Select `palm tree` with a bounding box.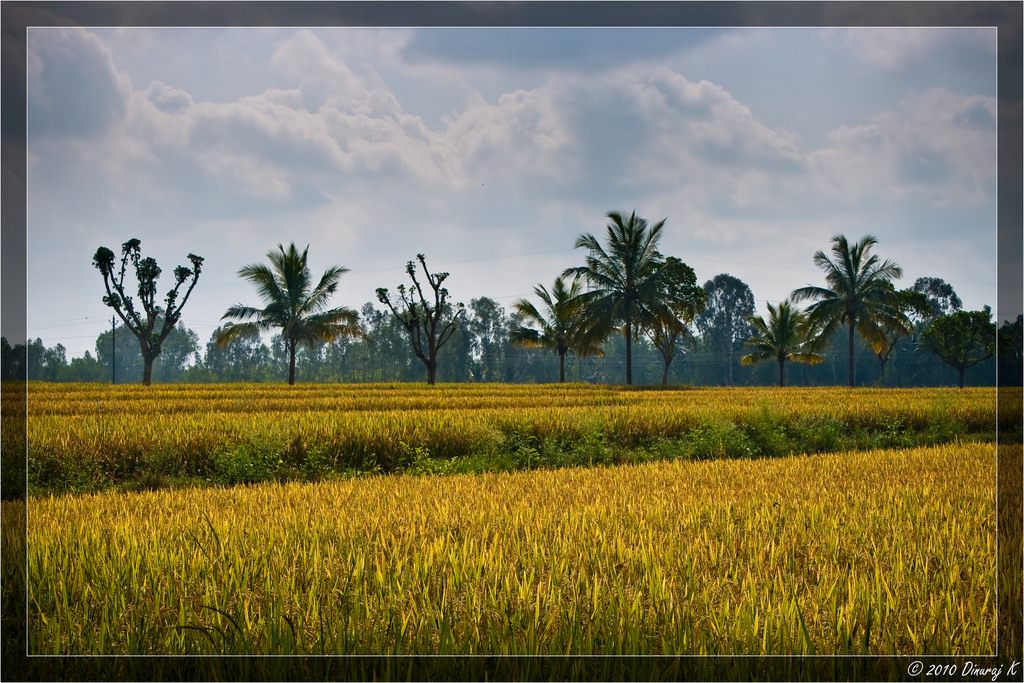
788/229/922/389.
